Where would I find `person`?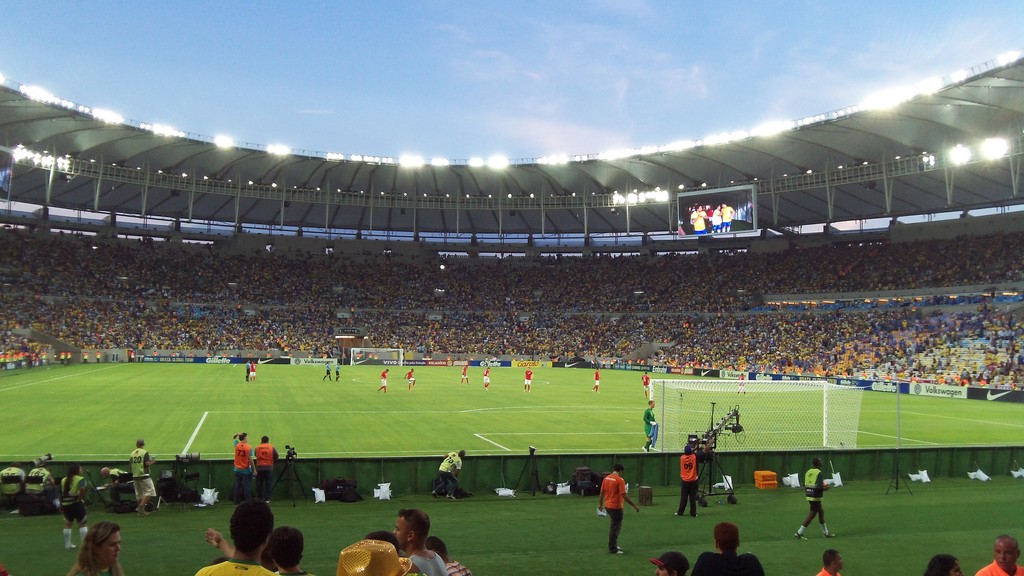
At 230:428:257:508.
